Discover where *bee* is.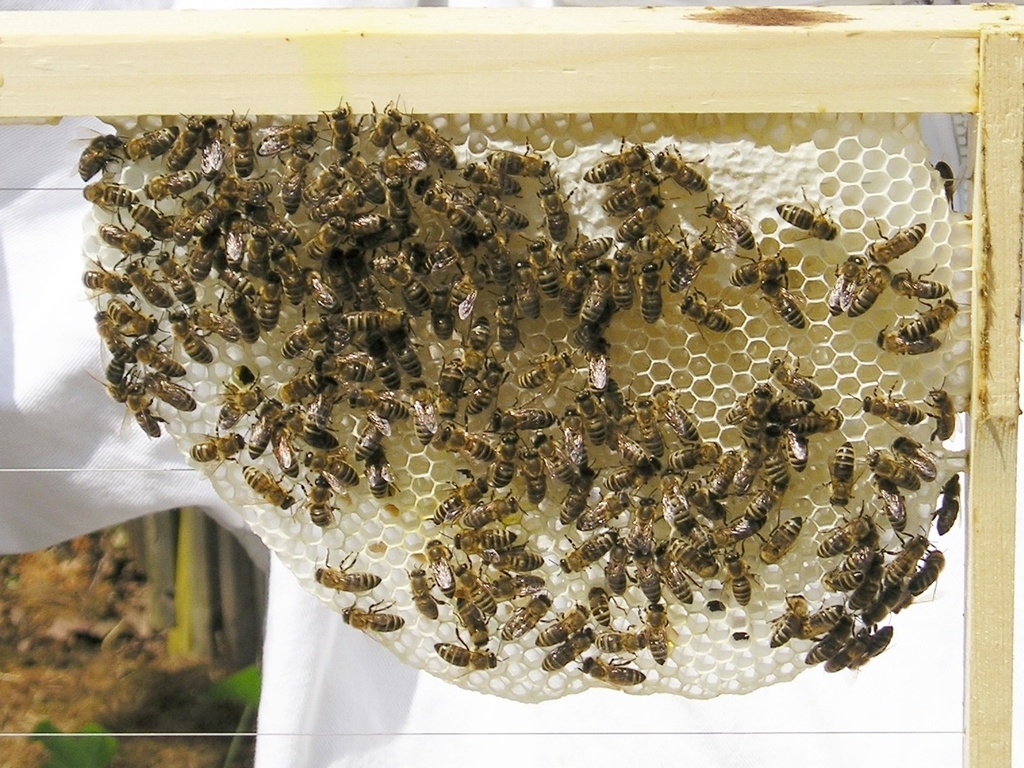
Discovered at 722/382/844/491.
